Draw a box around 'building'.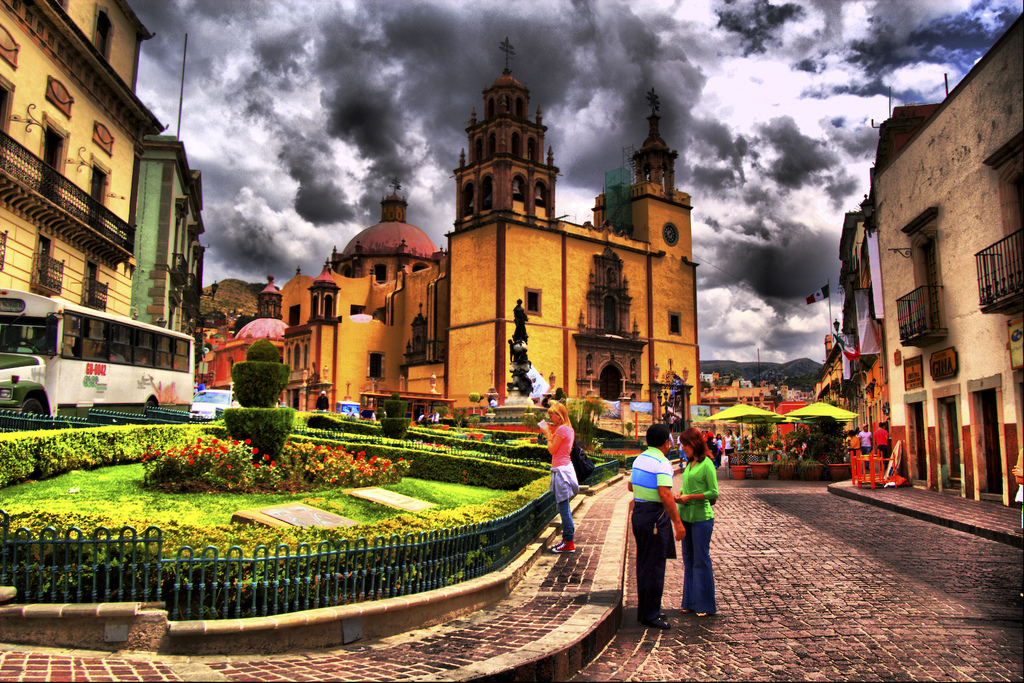
box=[868, 13, 1023, 502].
